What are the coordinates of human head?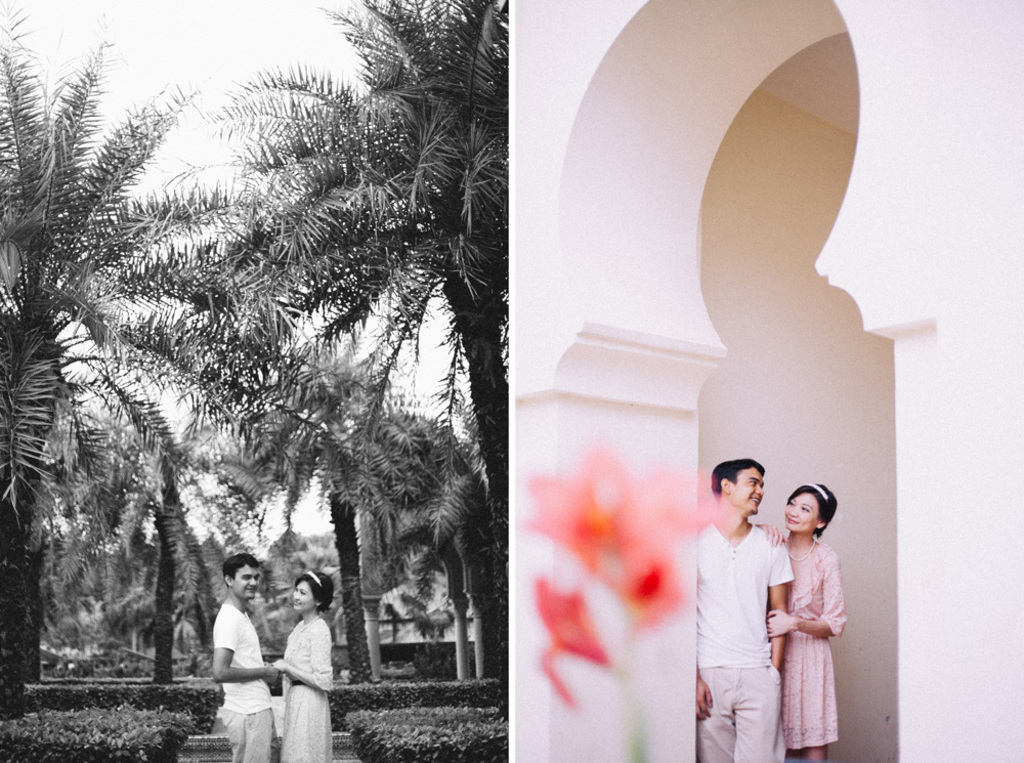
pyautogui.locateOnScreen(714, 458, 766, 515).
